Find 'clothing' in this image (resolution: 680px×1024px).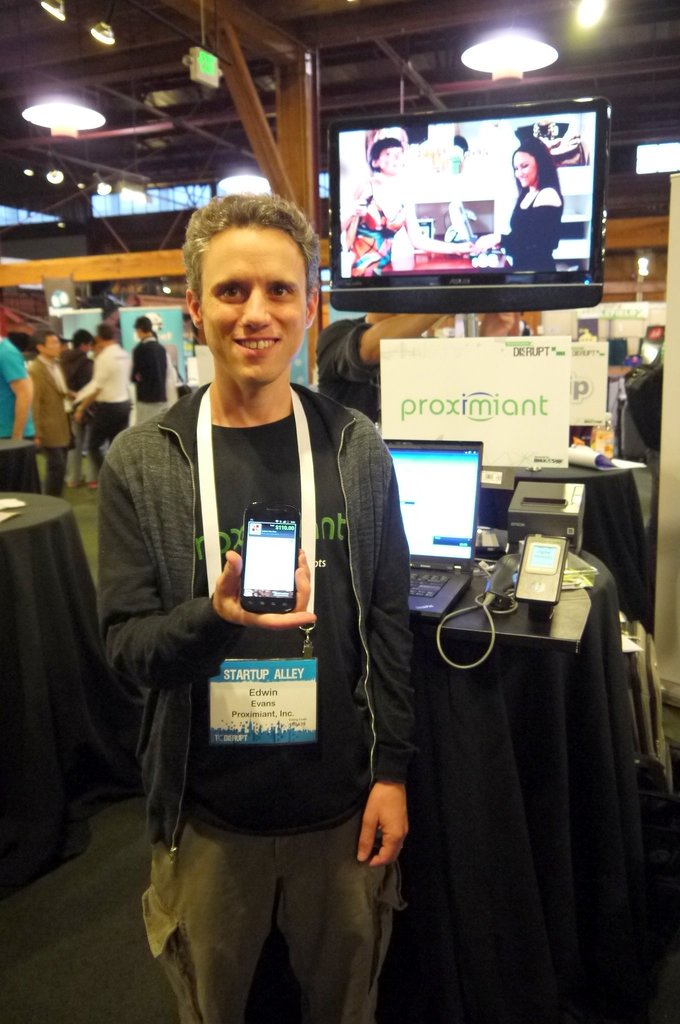
106,330,402,980.
